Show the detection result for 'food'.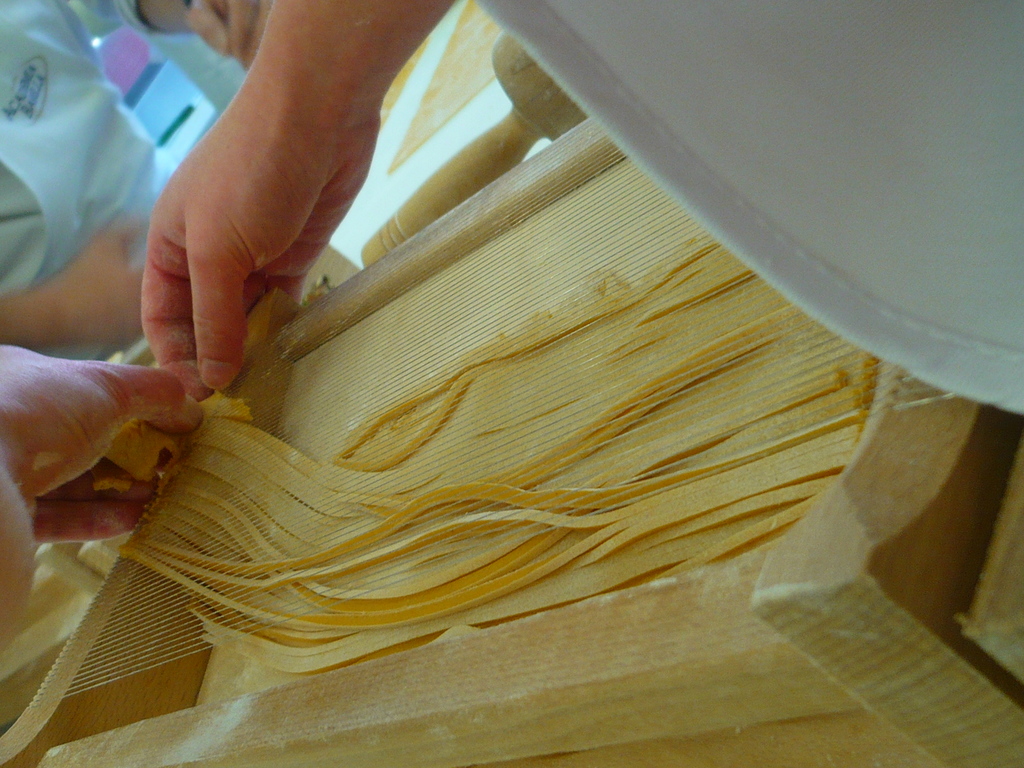
143:189:769:692.
